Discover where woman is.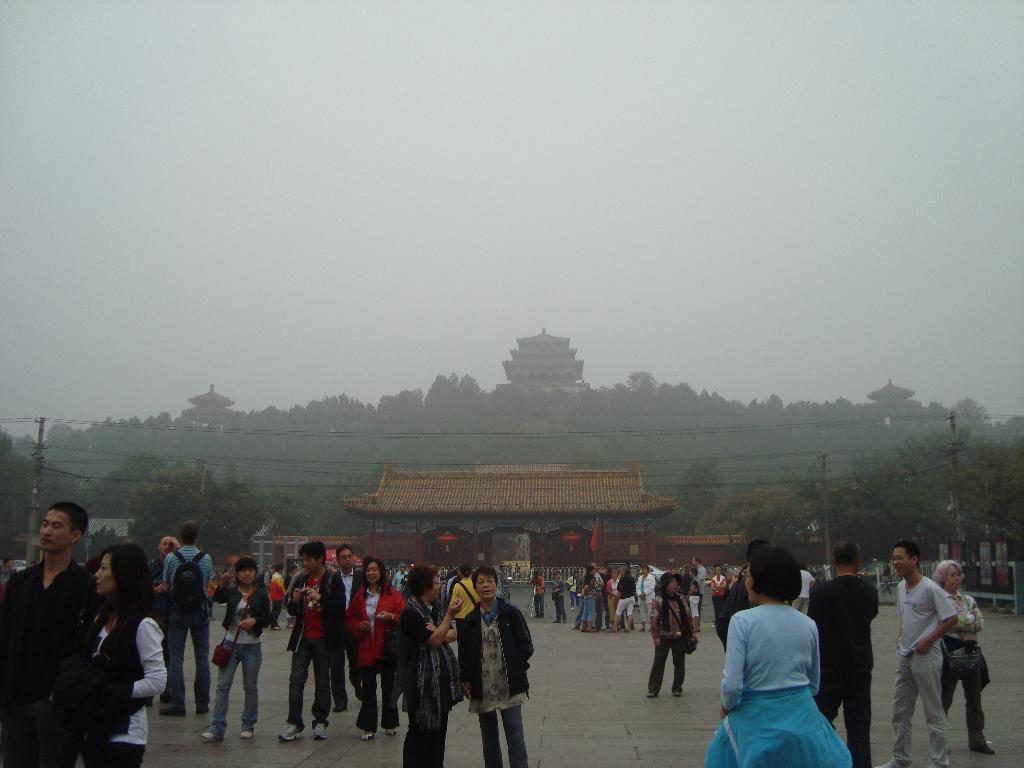
Discovered at left=346, top=556, right=408, bottom=740.
